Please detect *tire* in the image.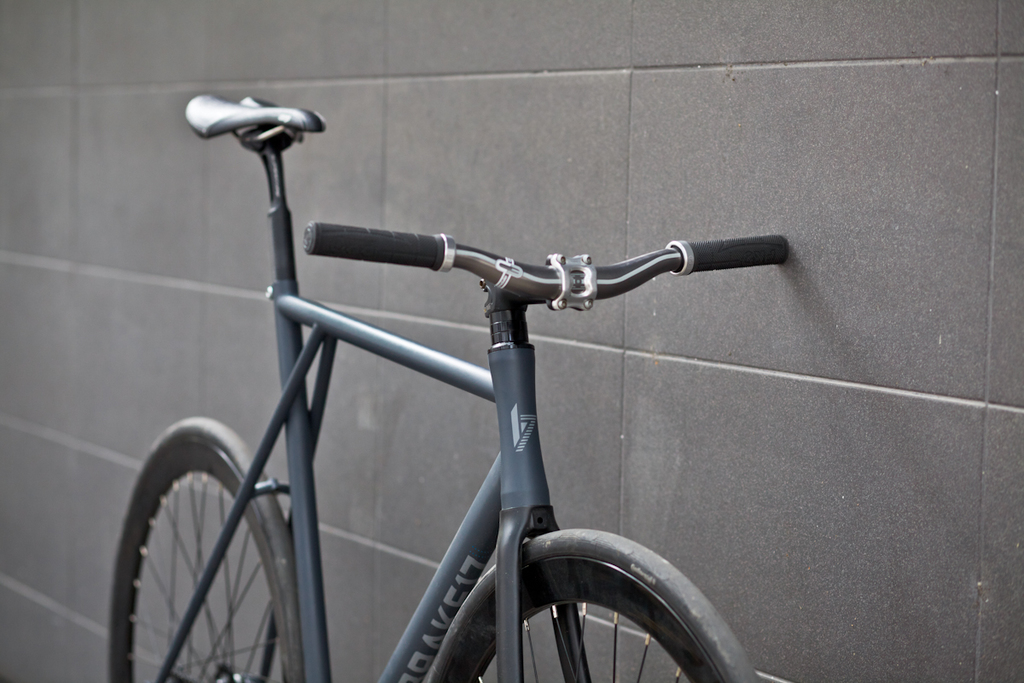
x1=105 y1=437 x2=305 y2=681.
